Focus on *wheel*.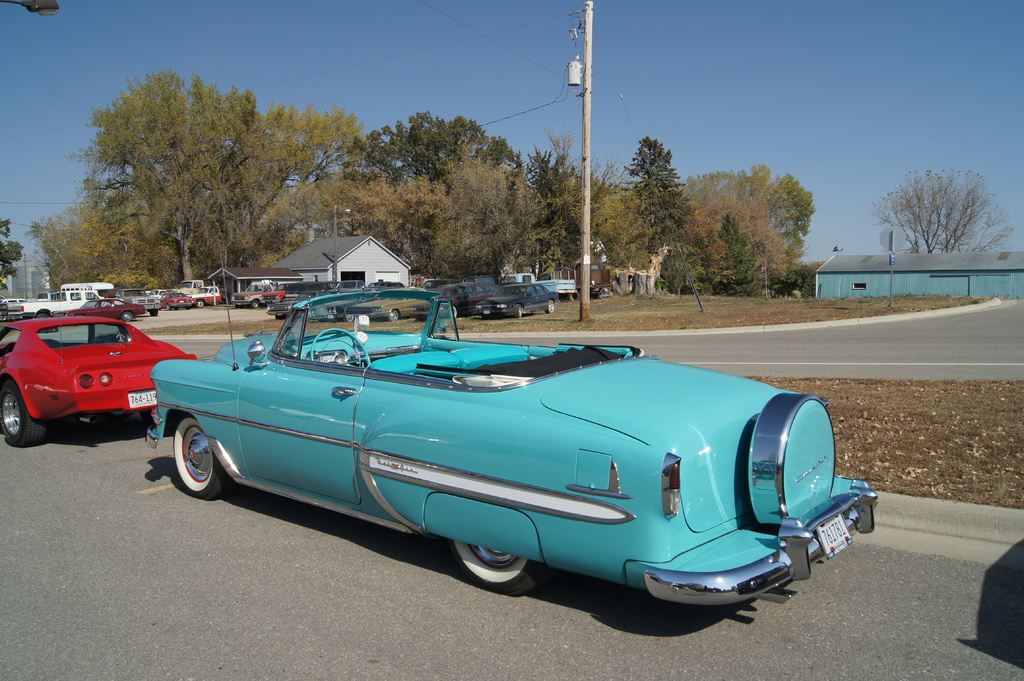
Focused at pyautogui.locateOnScreen(163, 422, 224, 509).
